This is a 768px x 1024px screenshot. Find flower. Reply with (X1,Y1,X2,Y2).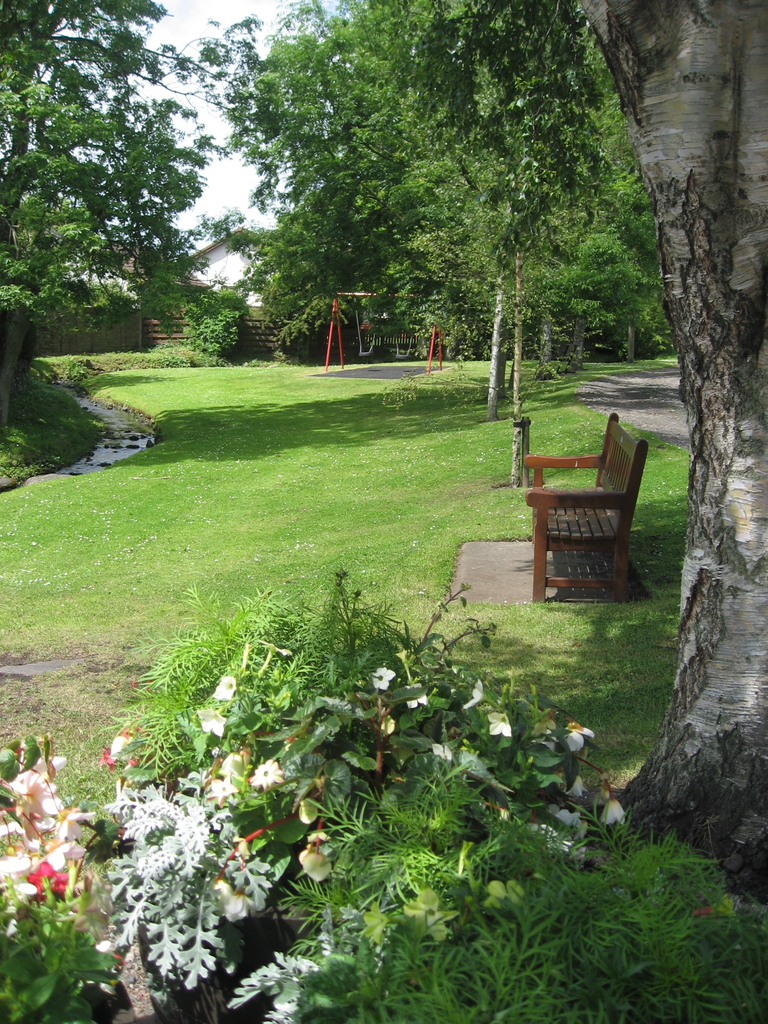
(563,778,587,801).
